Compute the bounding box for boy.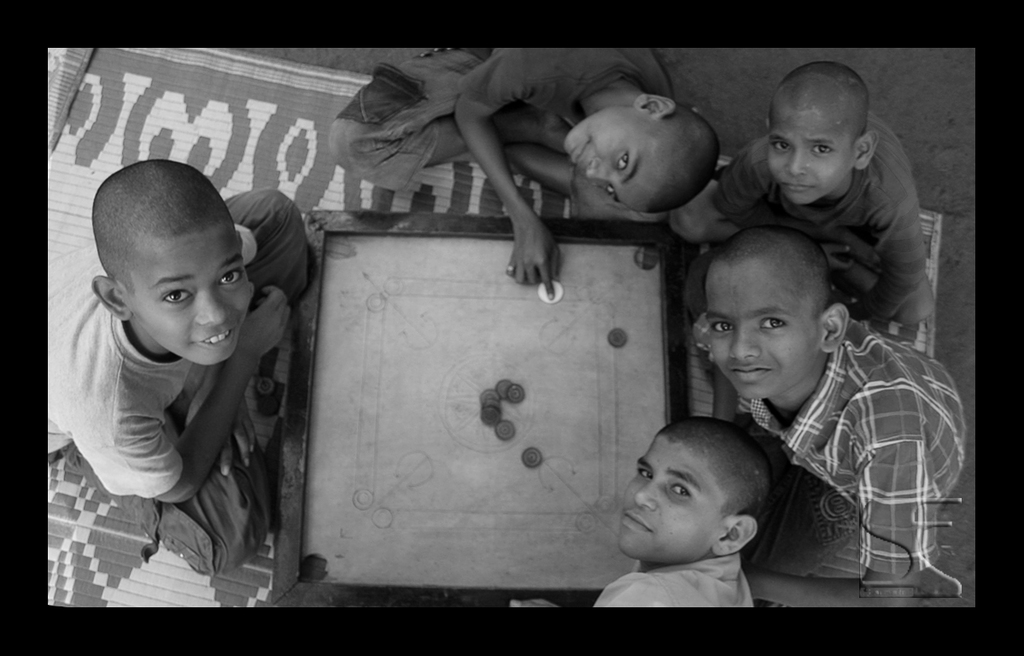
328:42:719:295.
